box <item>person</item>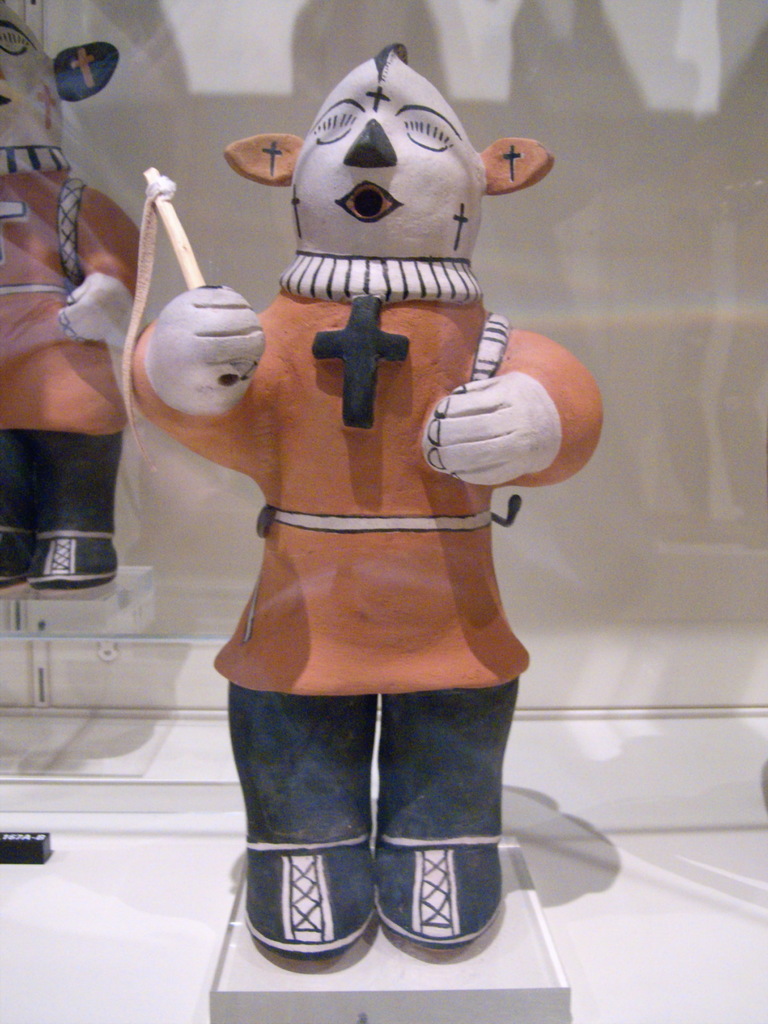
0 1 140 591
